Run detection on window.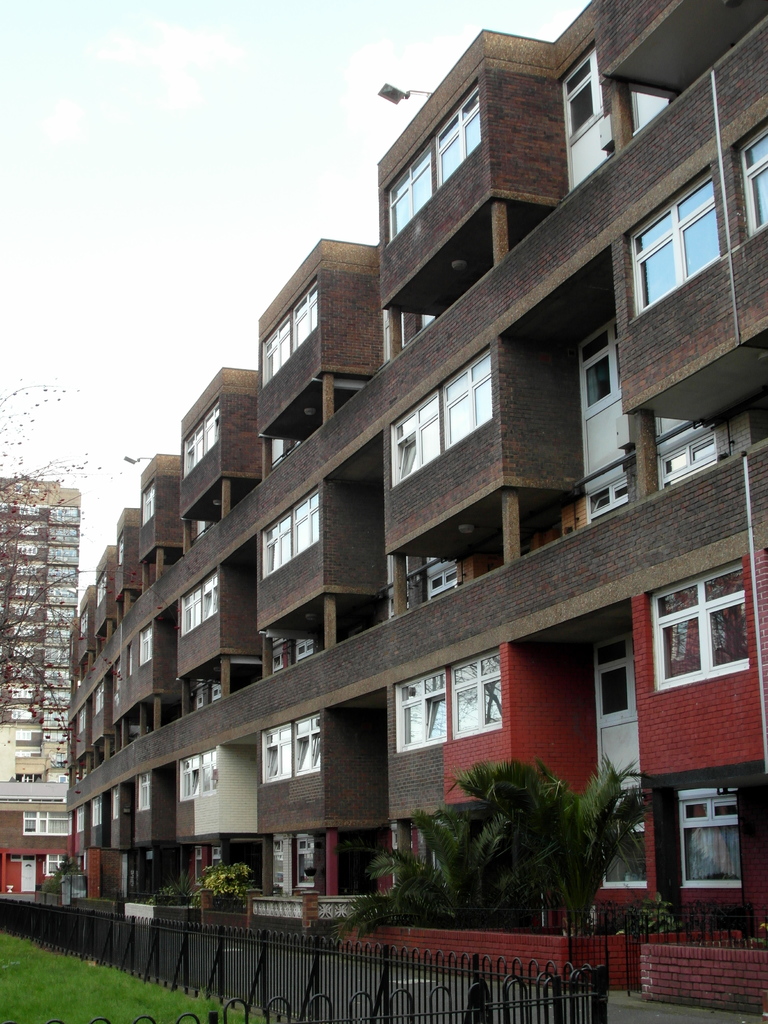
Result: Rect(262, 706, 326, 787).
